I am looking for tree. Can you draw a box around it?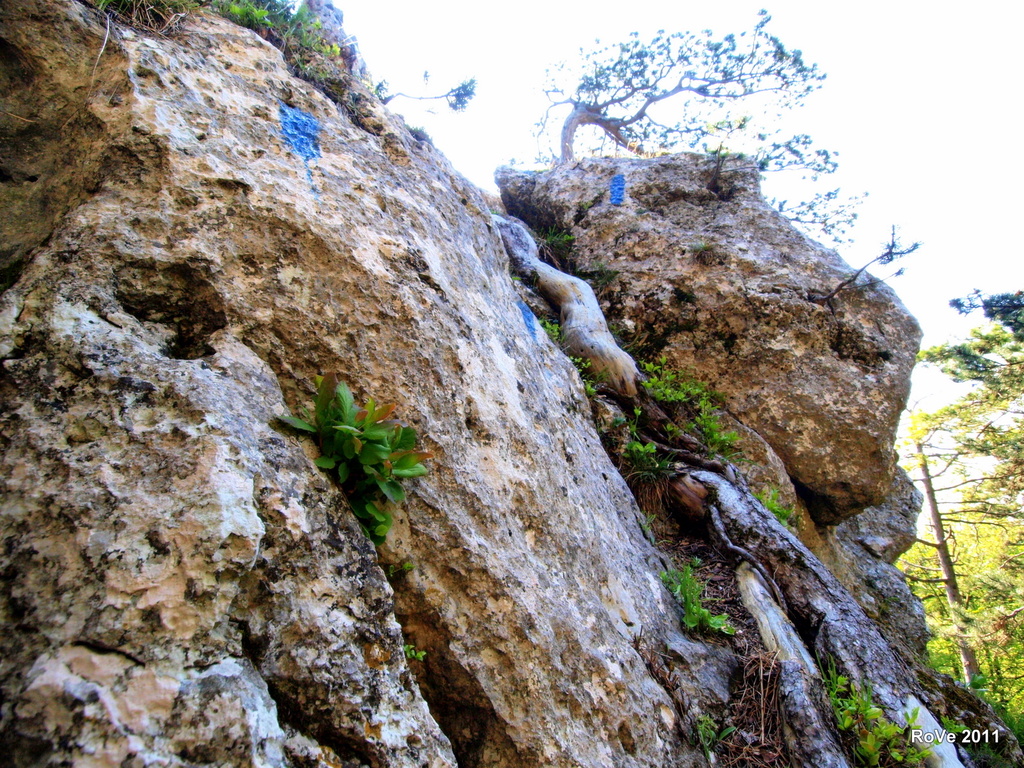
Sure, the bounding box is x1=906 y1=276 x2=1023 y2=759.
